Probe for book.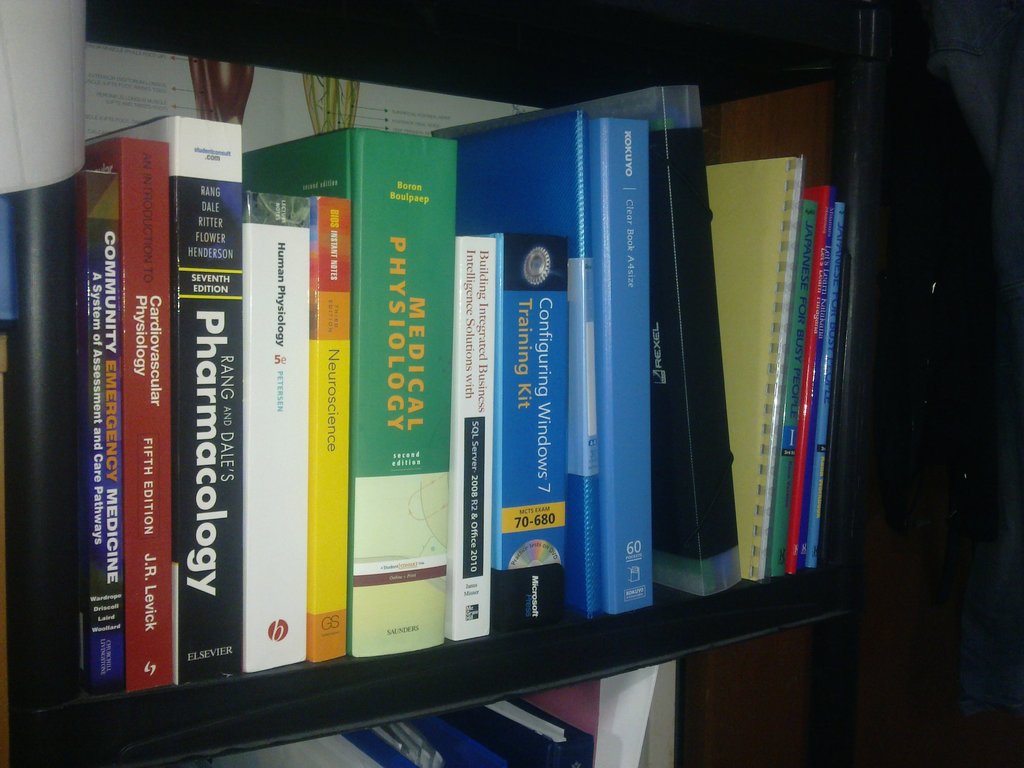
Probe result: (x1=244, y1=195, x2=309, y2=676).
